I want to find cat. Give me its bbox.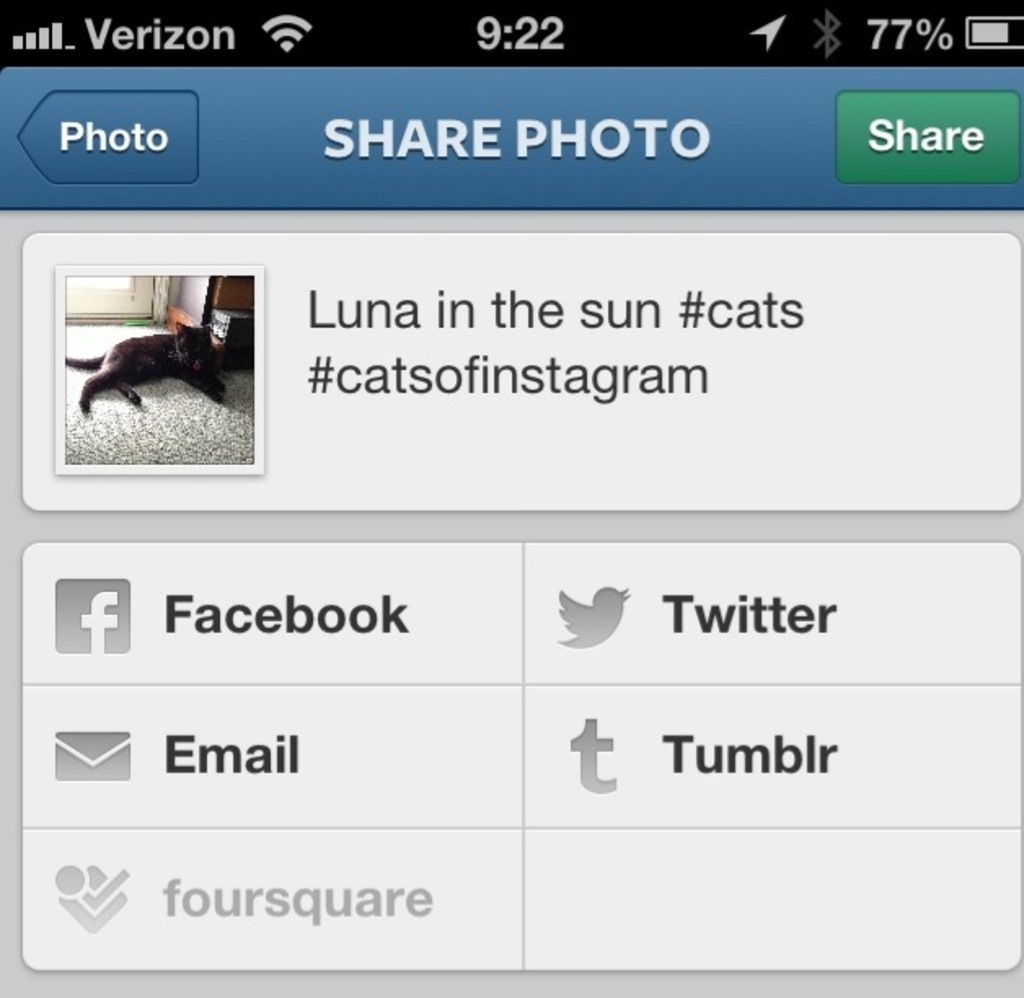
l=62, t=321, r=228, b=413.
